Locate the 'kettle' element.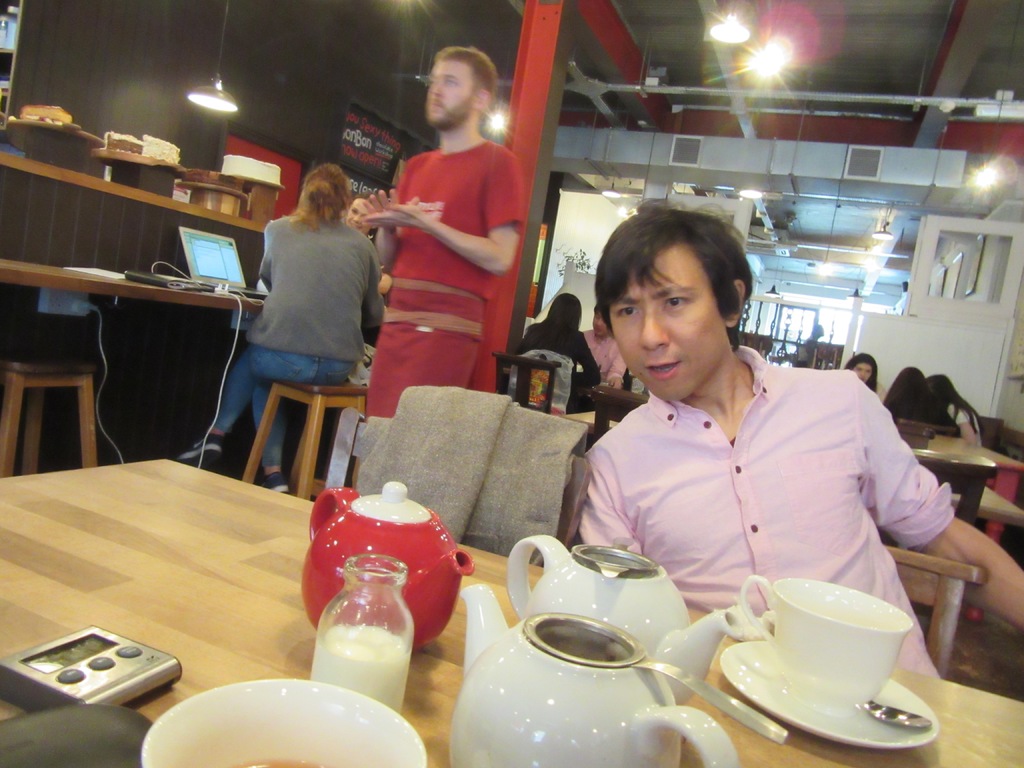
Element bbox: locate(298, 482, 472, 653).
